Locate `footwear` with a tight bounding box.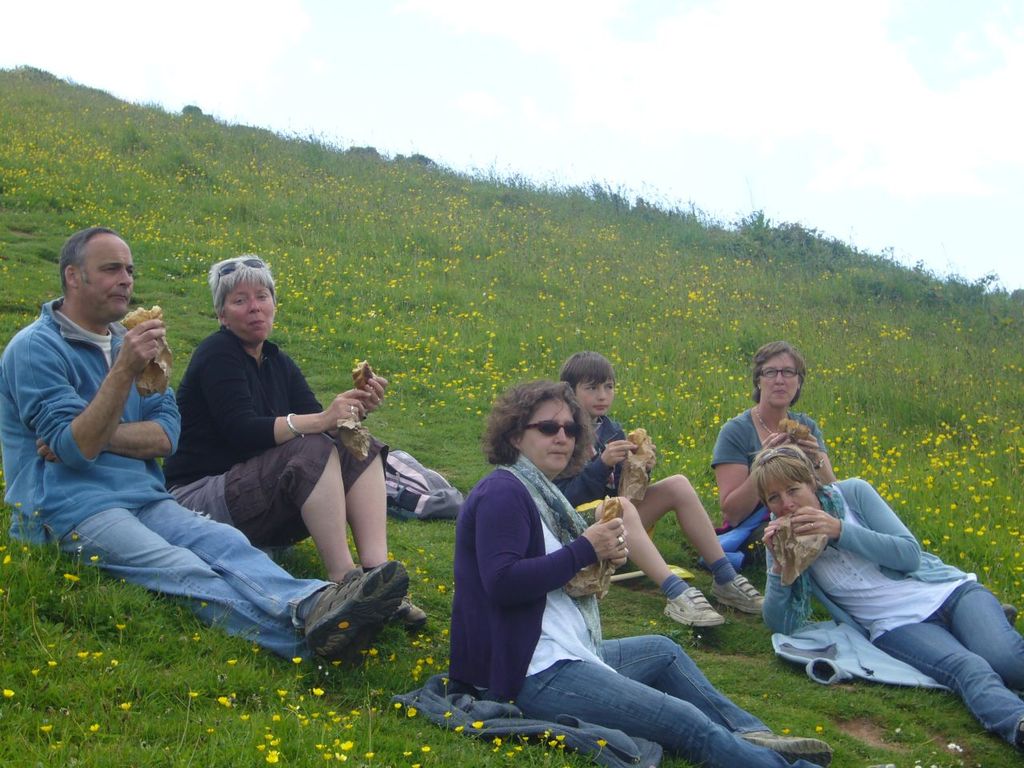
[306,562,406,656].
